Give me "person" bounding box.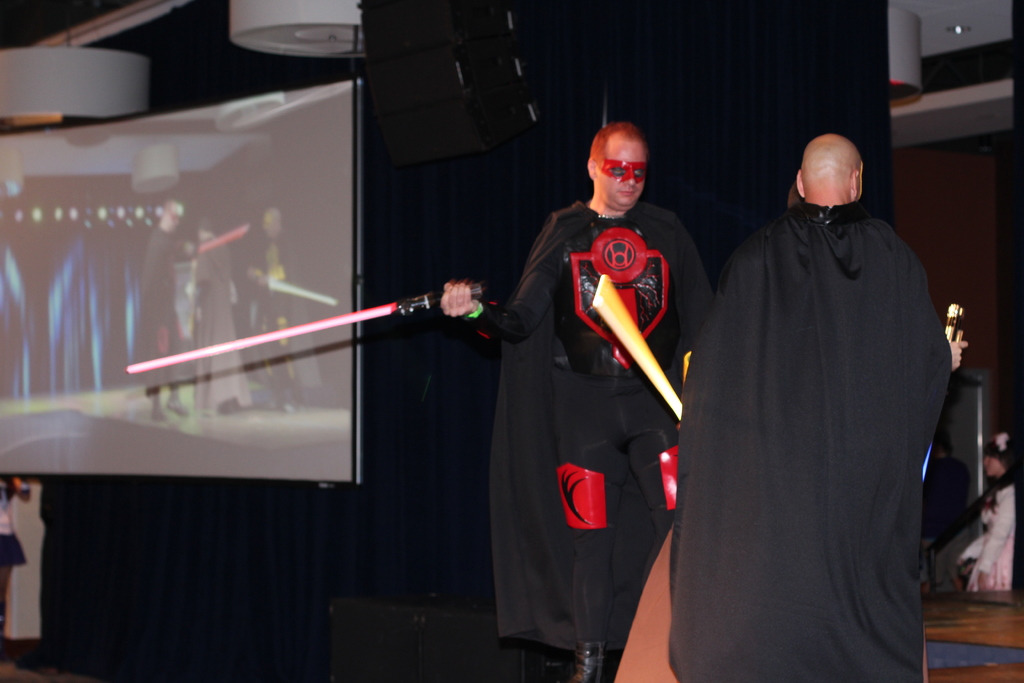
<bbox>474, 110, 701, 682</bbox>.
